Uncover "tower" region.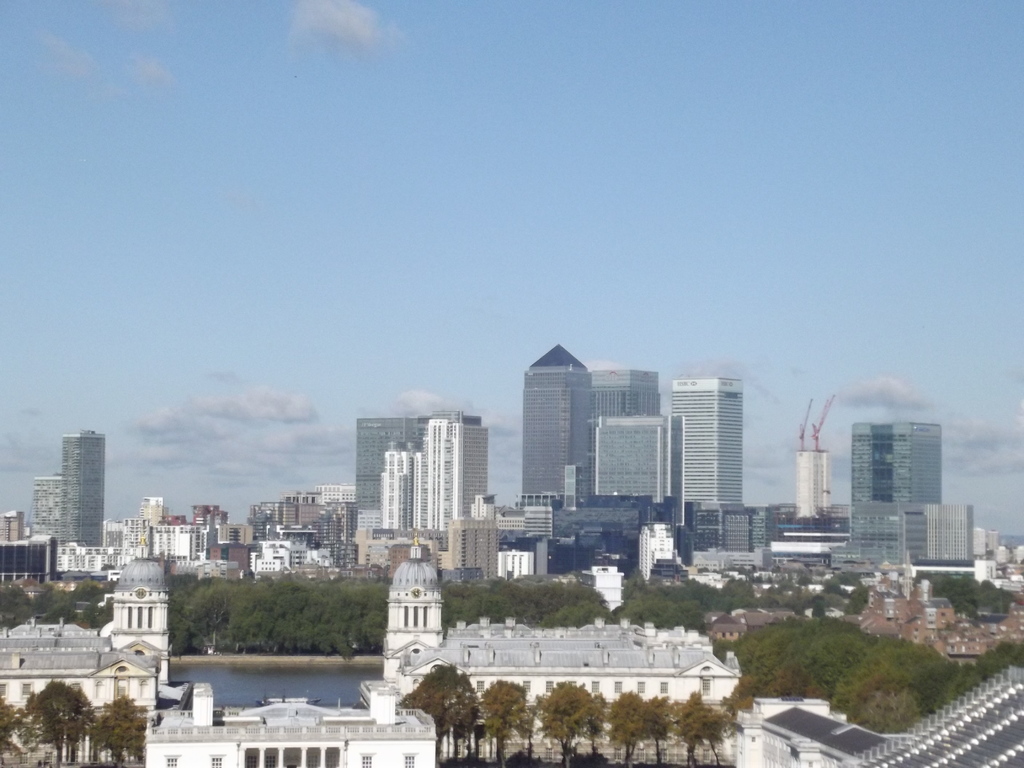
Uncovered: bbox=(115, 519, 156, 565).
